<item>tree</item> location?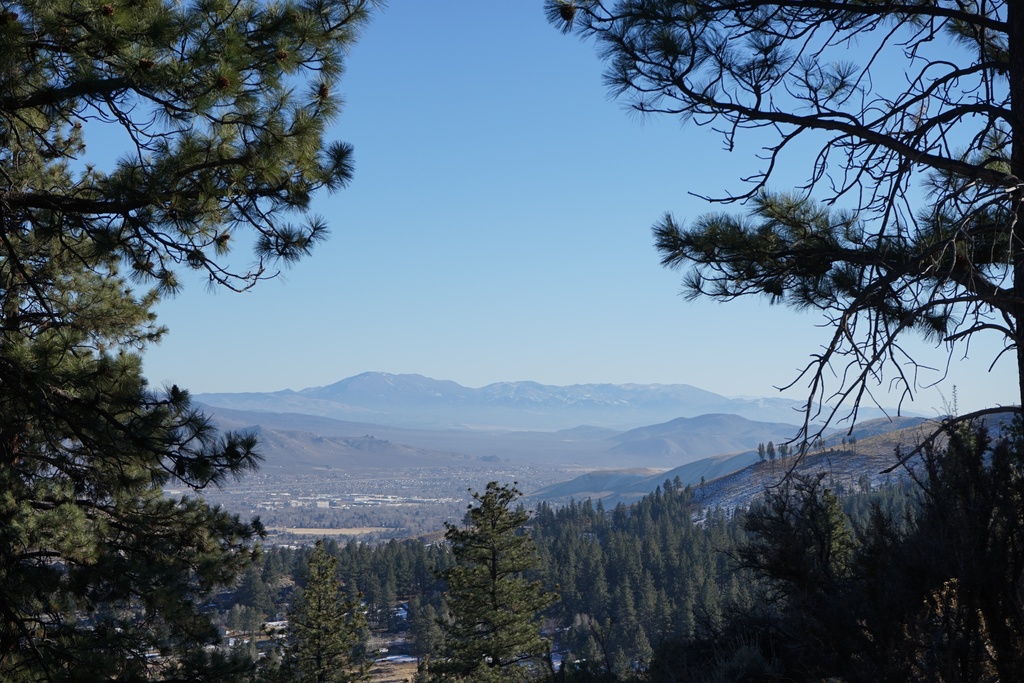
BBox(691, 525, 728, 630)
